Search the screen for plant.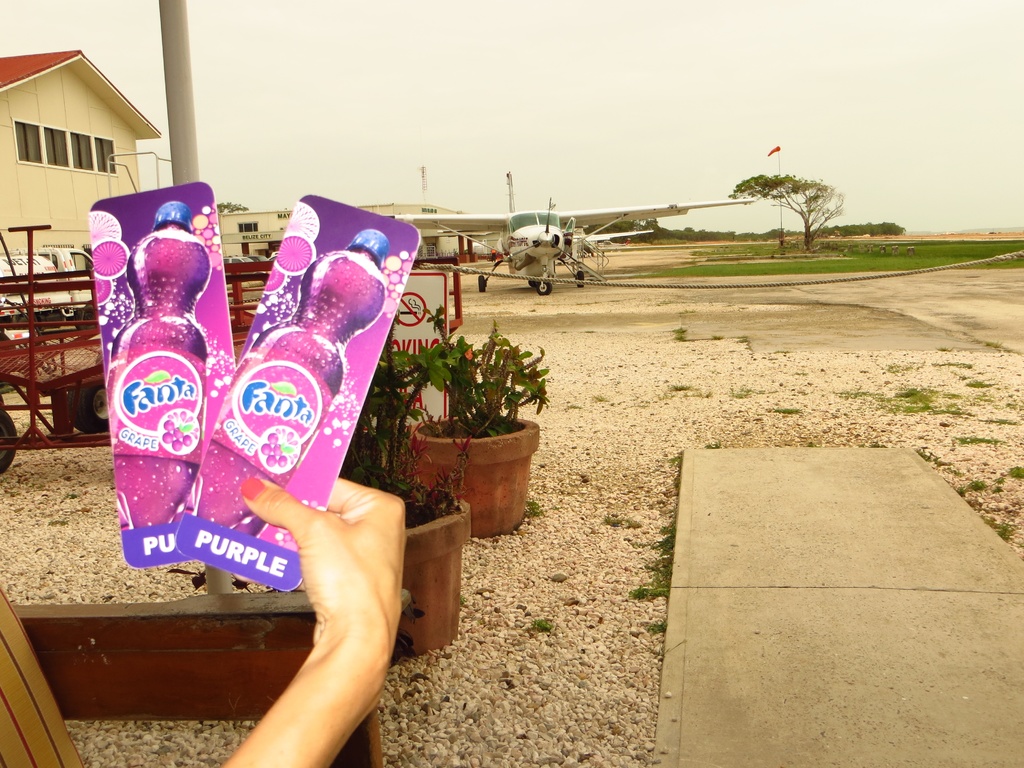
Found at 418:310:553:428.
